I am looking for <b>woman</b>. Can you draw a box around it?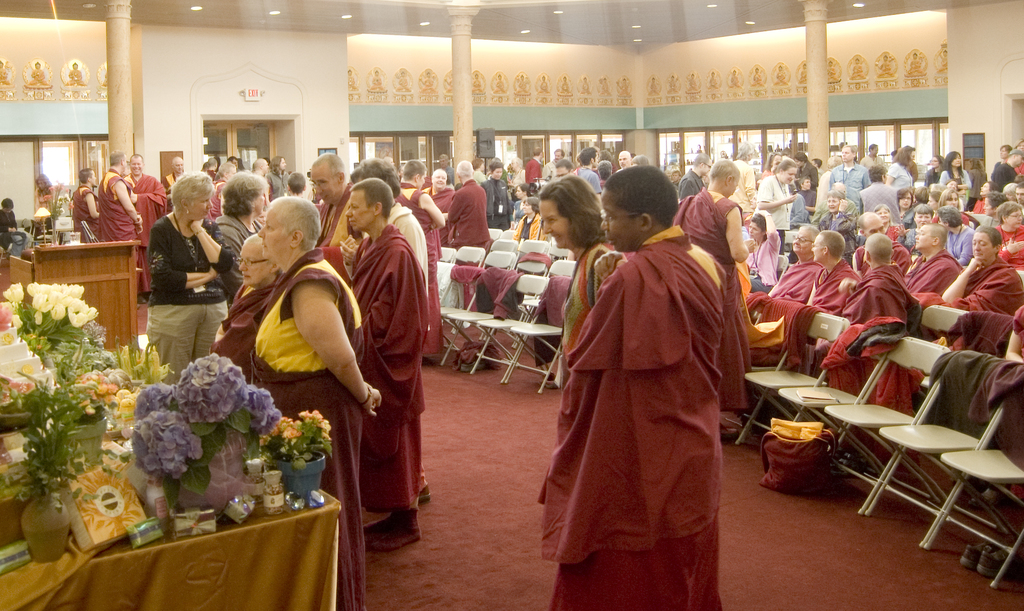
Sure, the bounding box is <bbox>132, 161, 223, 379</bbox>.
